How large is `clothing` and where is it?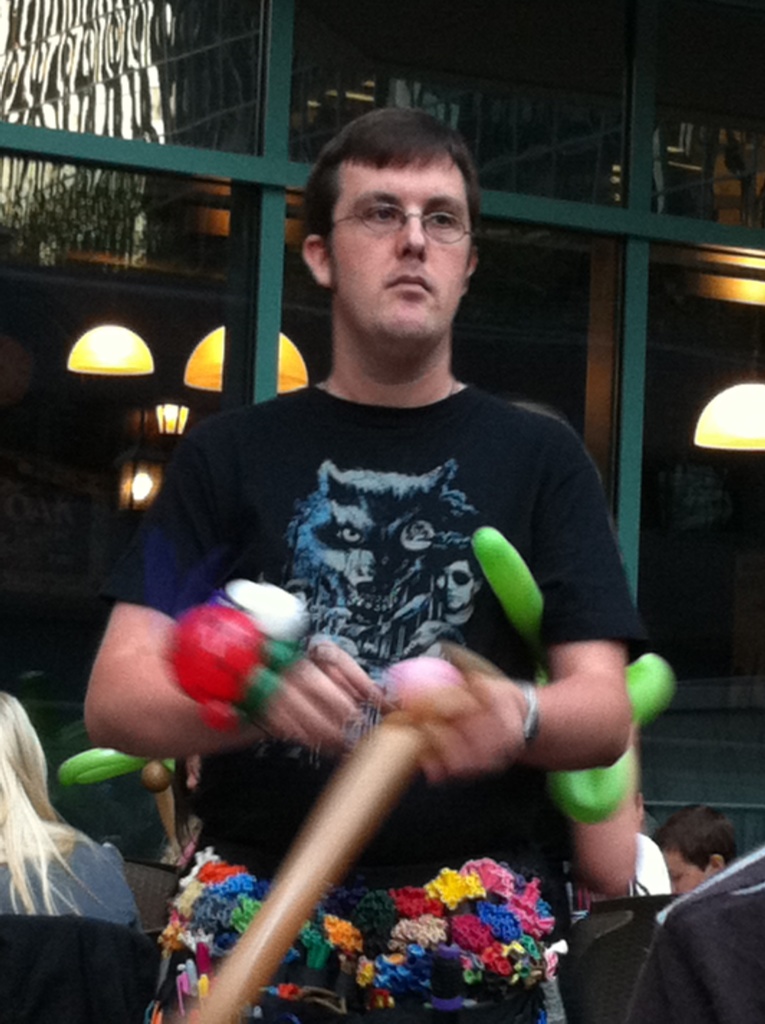
Bounding box: region(104, 371, 656, 1023).
